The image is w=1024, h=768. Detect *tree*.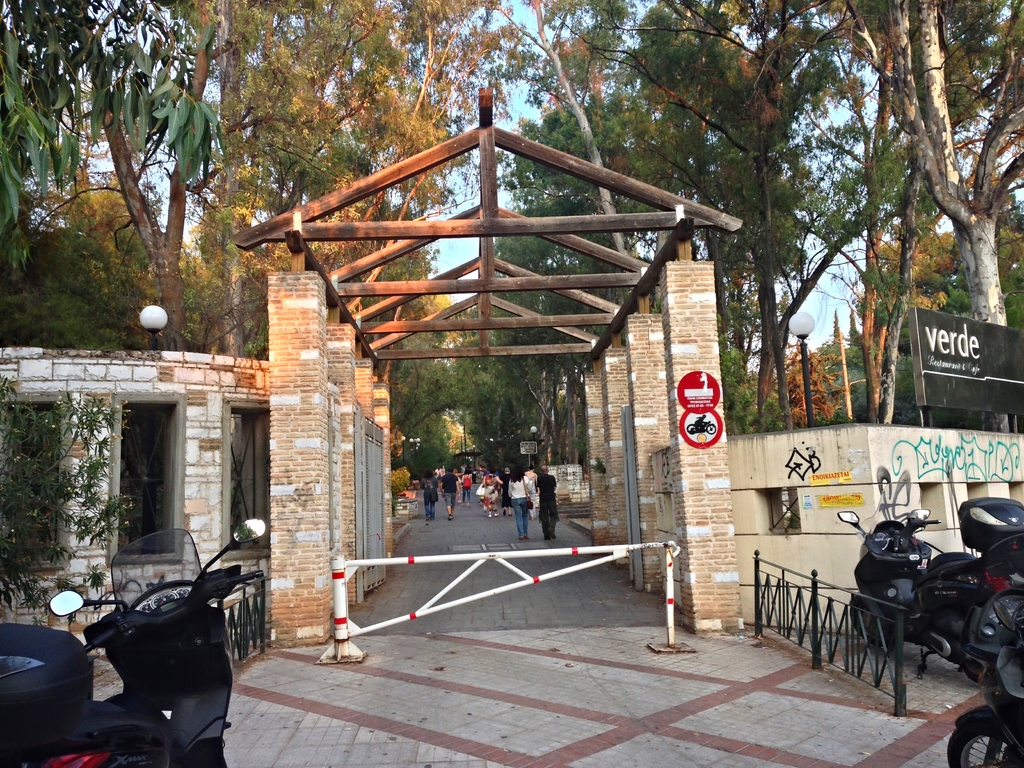
Detection: {"x1": 881, "y1": 0, "x2": 1023, "y2": 446}.
